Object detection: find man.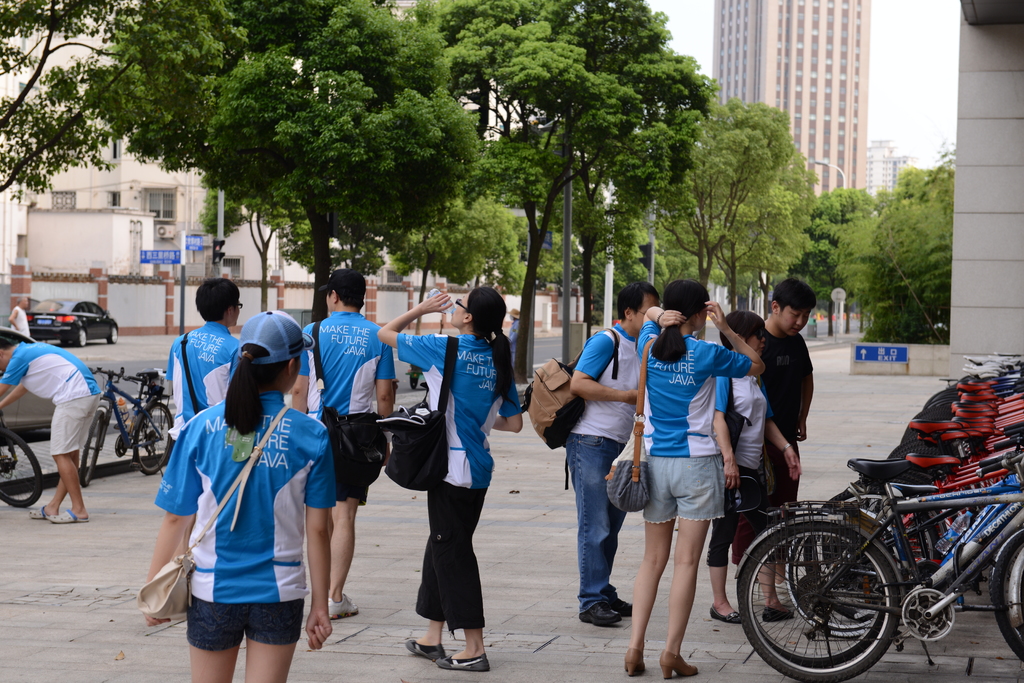
x1=155 y1=275 x2=250 y2=449.
